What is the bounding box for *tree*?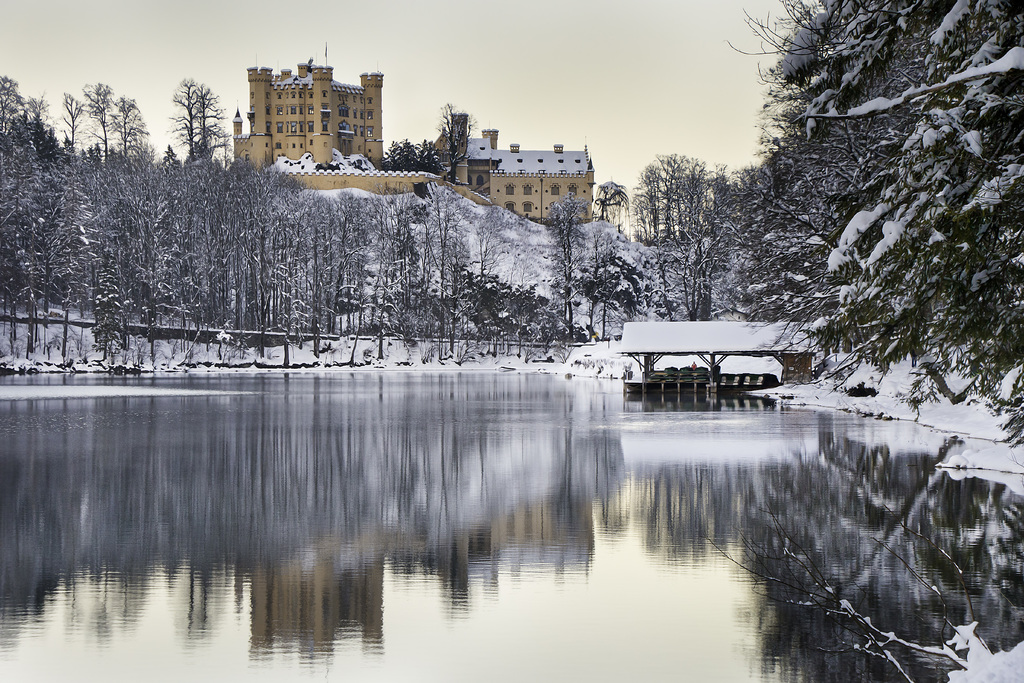
Rect(0, 72, 59, 161).
